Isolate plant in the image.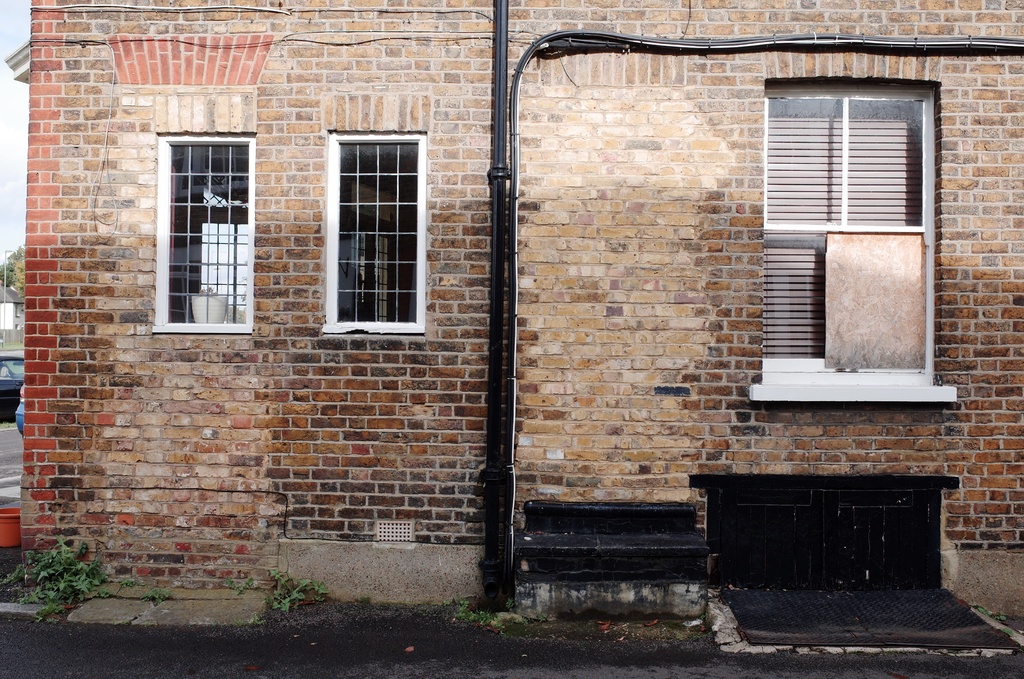
Isolated region: [138,590,173,606].
